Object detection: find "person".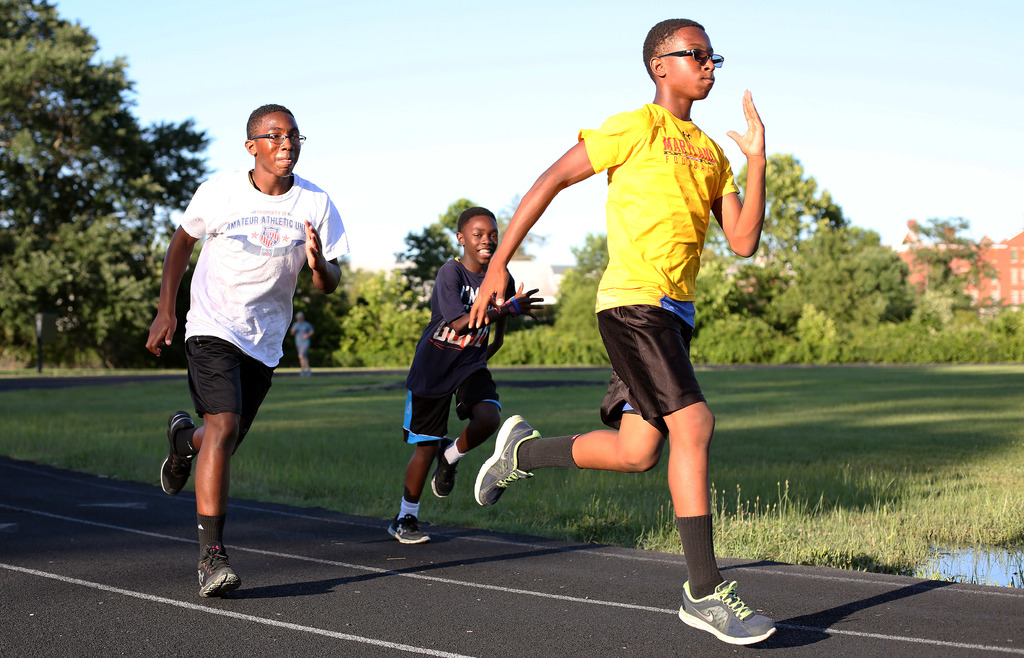
bbox=(397, 207, 545, 549).
